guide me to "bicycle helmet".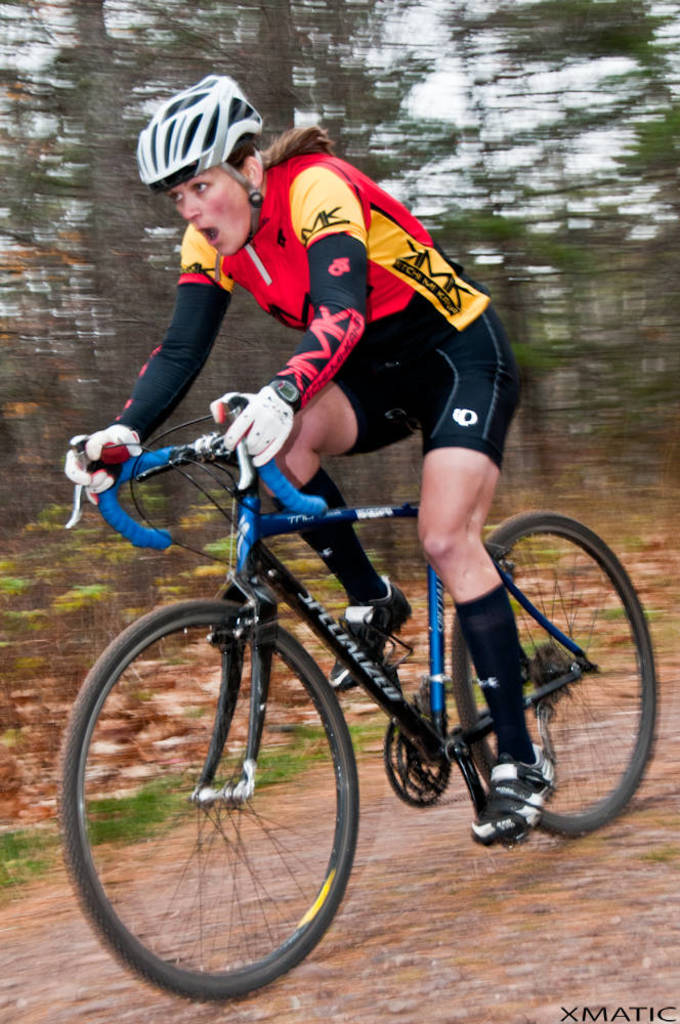
Guidance: [131,65,268,193].
